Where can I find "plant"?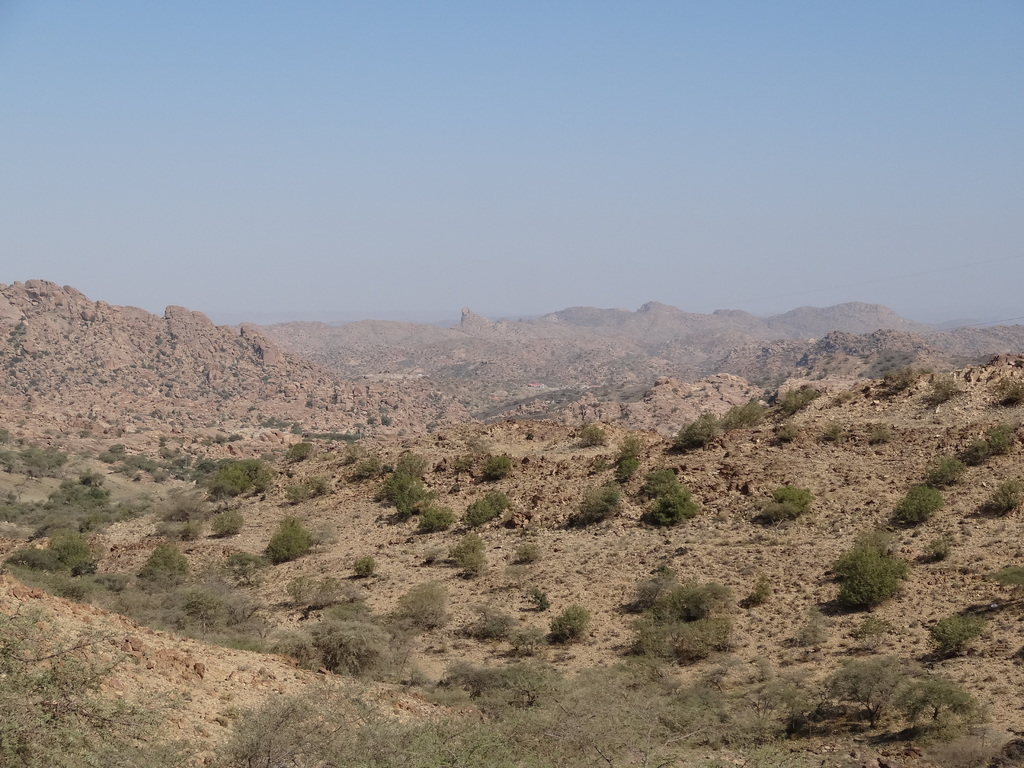
You can find it at bbox=[460, 554, 492, 577].
